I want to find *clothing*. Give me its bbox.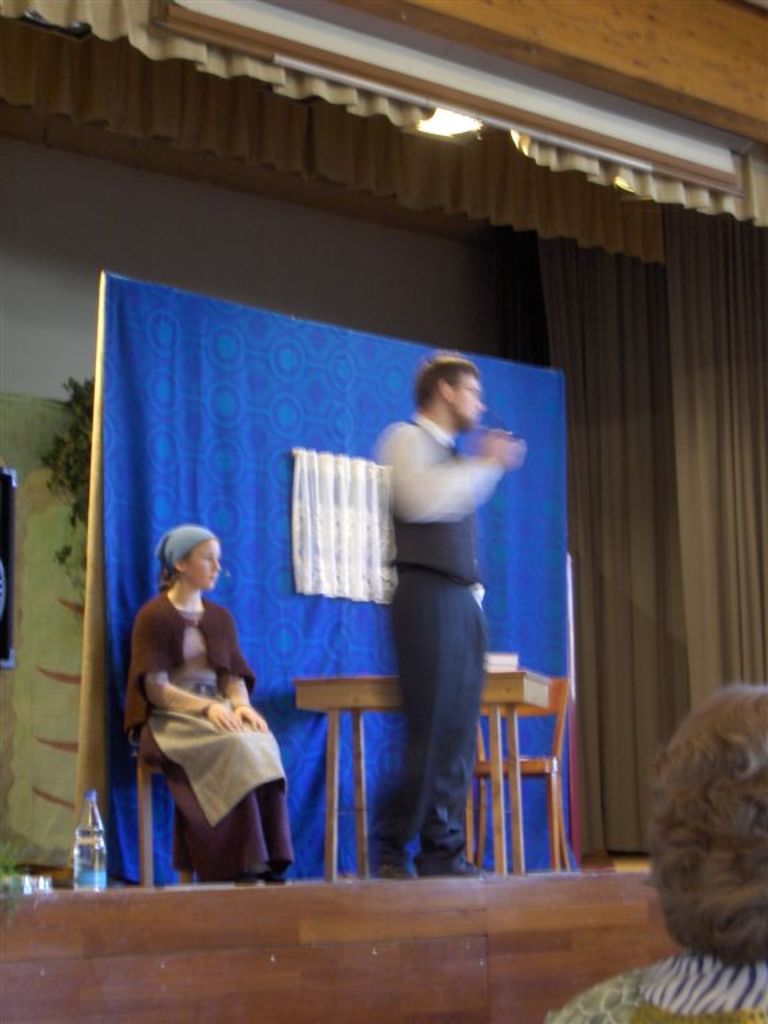
locate(537, 945, 767, 1023).
